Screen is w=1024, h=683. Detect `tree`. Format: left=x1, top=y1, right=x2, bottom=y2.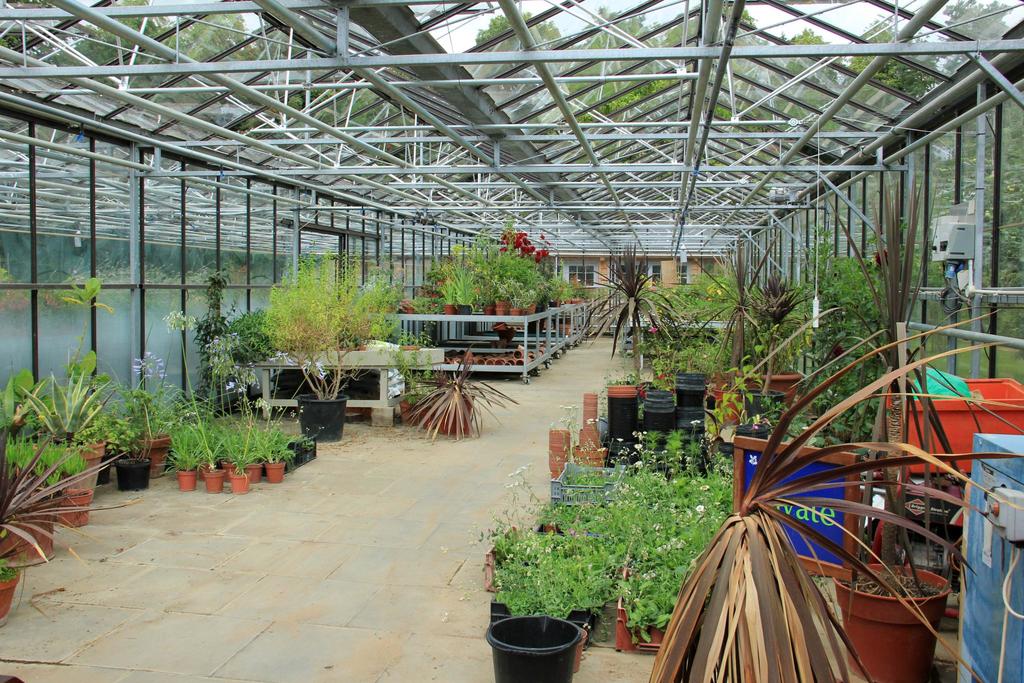
left=649, top=0, right=776, bottom=148.
